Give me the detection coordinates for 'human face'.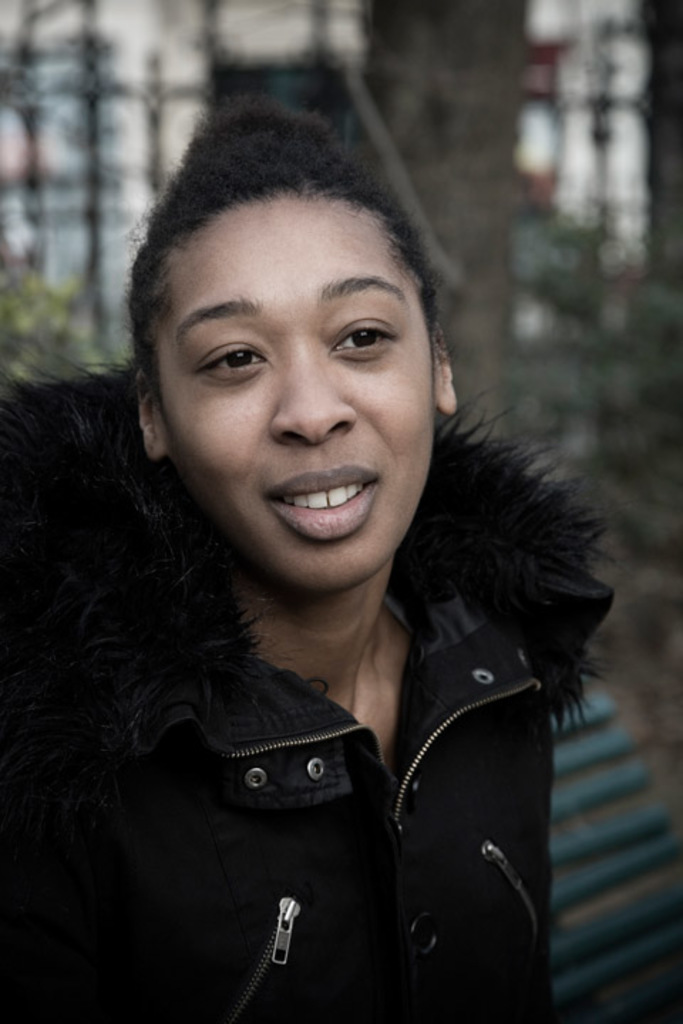
pyautogui.locateOnScreen(154, 195, 435, 589).
